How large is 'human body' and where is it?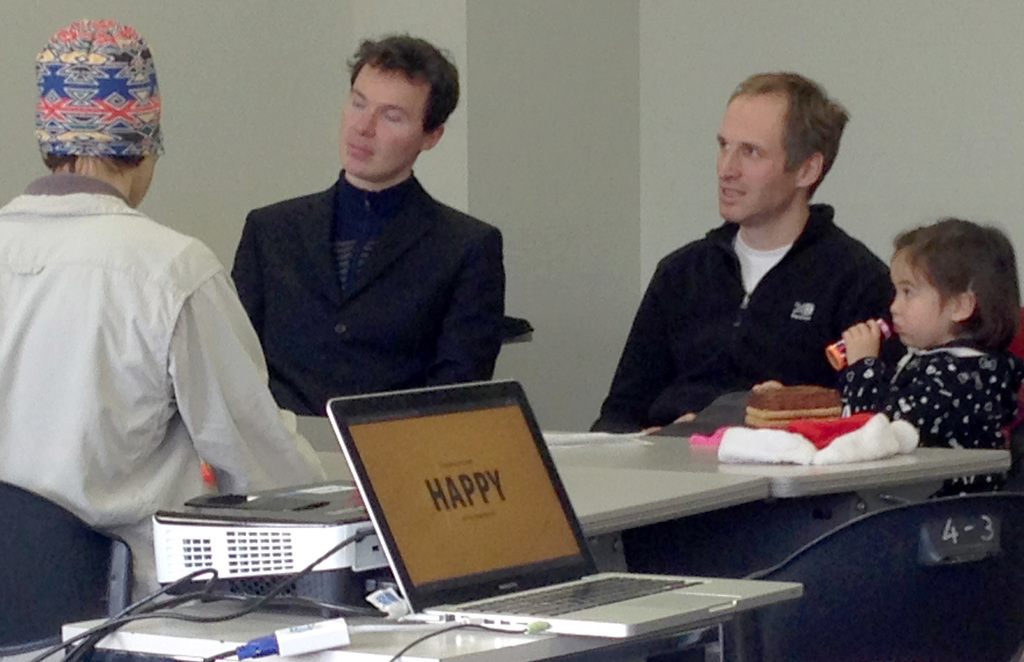
Bounding box: crop(829, 229, 1021, 482).
